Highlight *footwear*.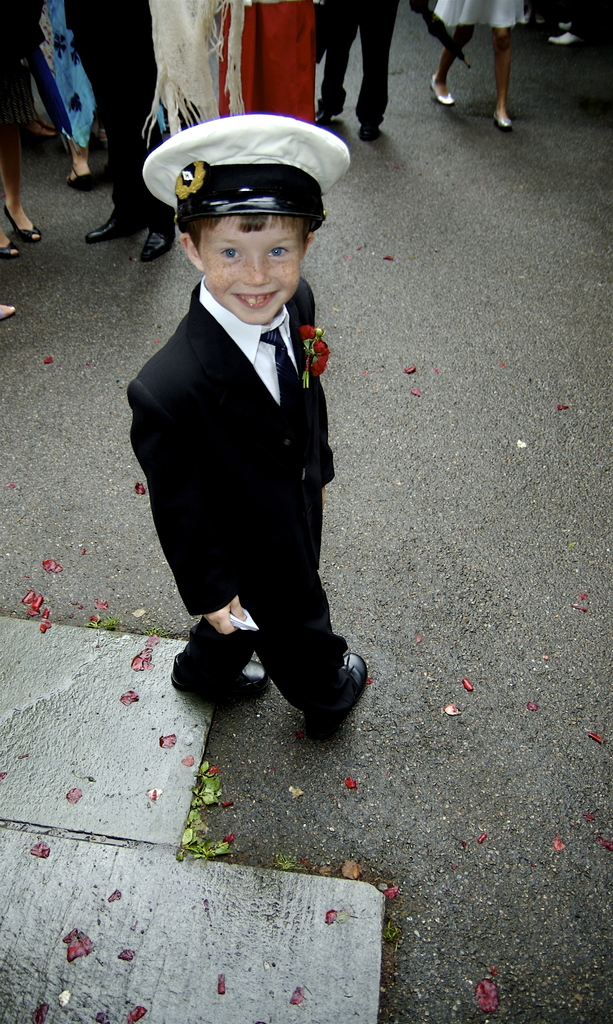
Highlighted region: x1=363, y1=104, x2=381, y2=139.
